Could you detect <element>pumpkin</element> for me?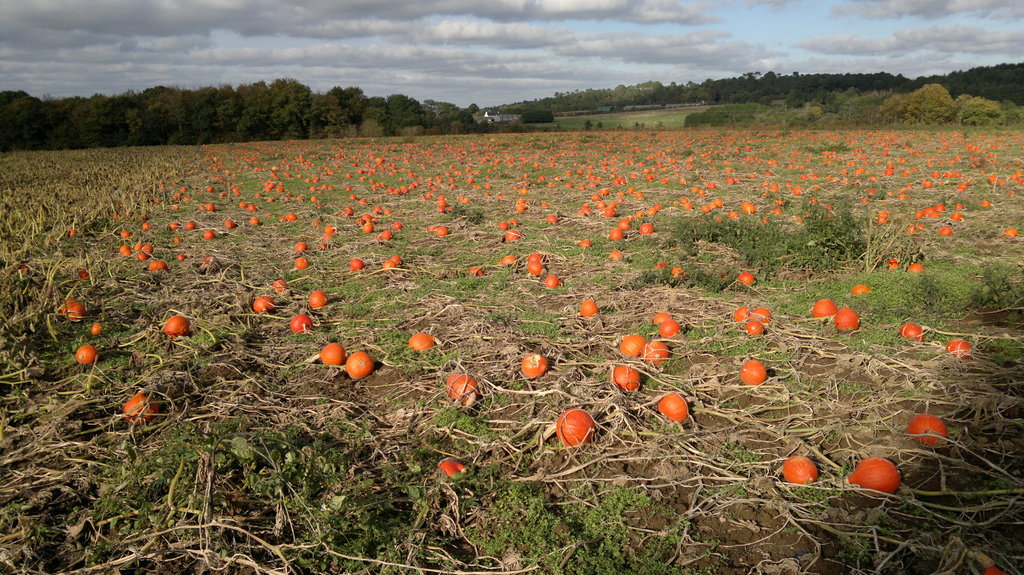
Detection result: crop(521, 350, 547, 377).
